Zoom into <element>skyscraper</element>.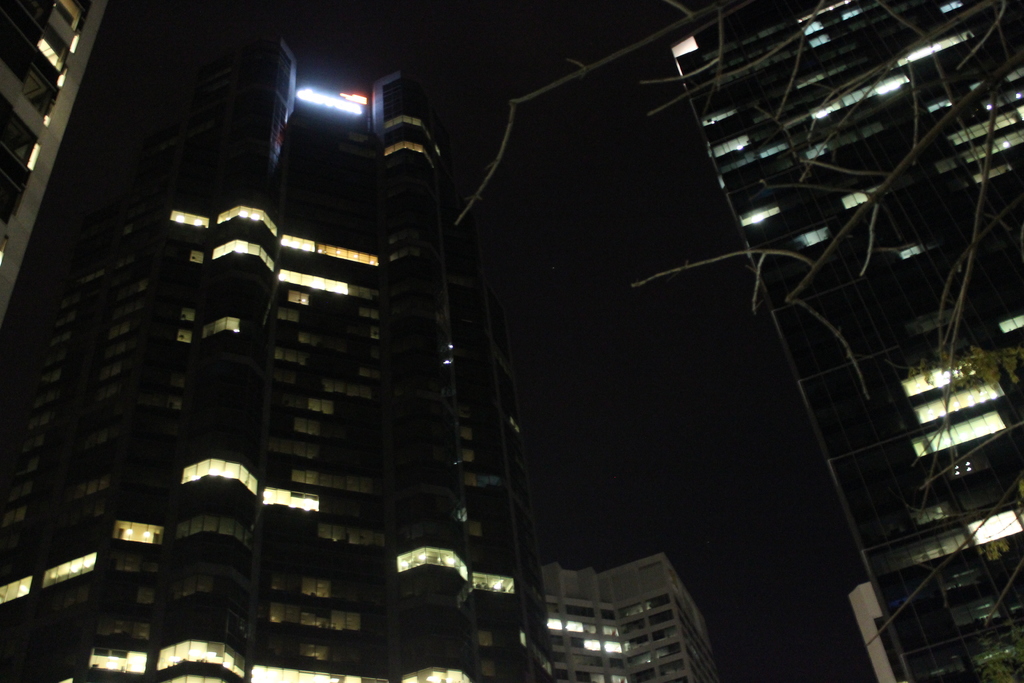
Zoom target: region(619, 0, 1023, 682).
